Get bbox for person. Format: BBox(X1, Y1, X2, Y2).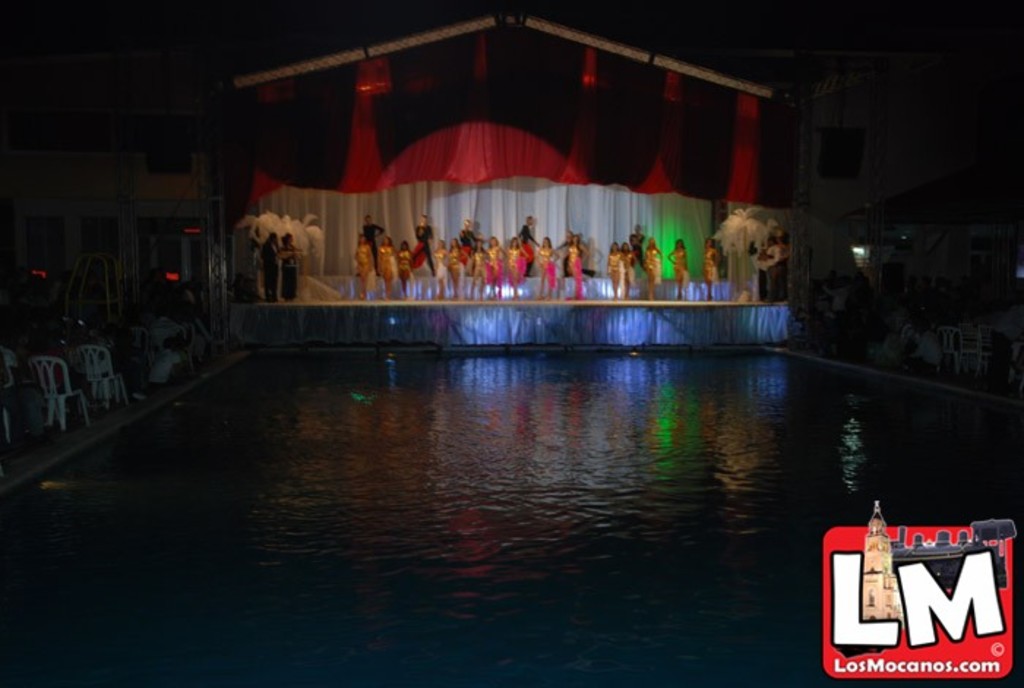
BBox(705, 236, 733, 281).
